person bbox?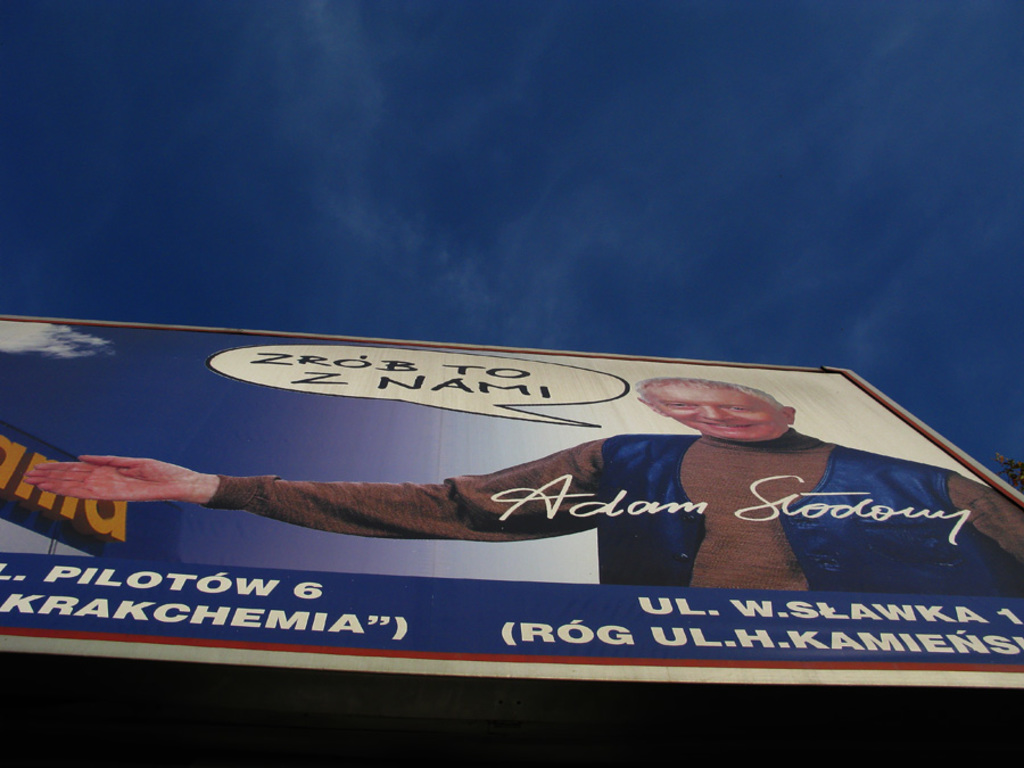
rect(22, 379, 1023, 593)
